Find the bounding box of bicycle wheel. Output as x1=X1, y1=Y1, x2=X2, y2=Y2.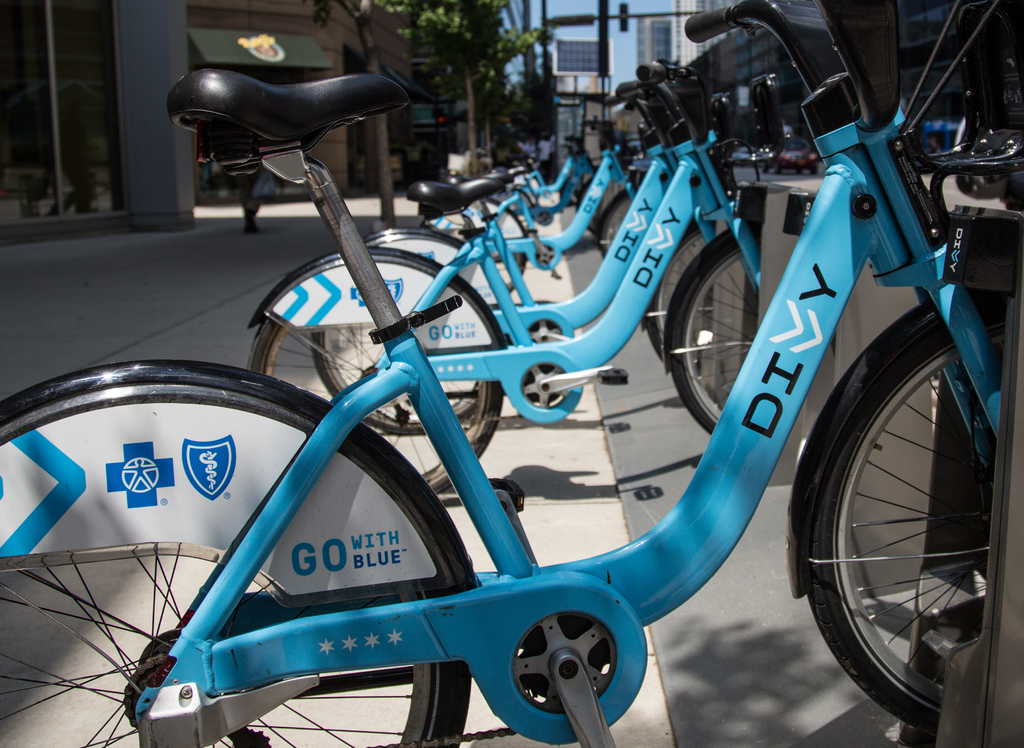
x1=493, y1=255, x2=527, y2=294.
